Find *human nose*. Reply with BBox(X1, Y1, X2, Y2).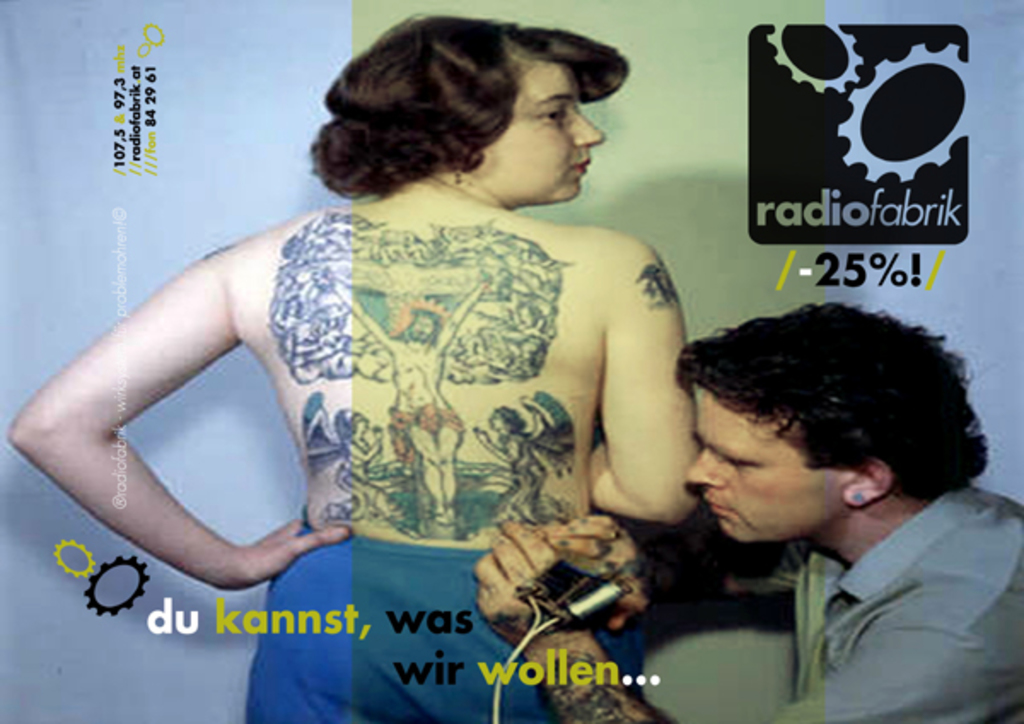
BBox(573, 104, 608, 149).
